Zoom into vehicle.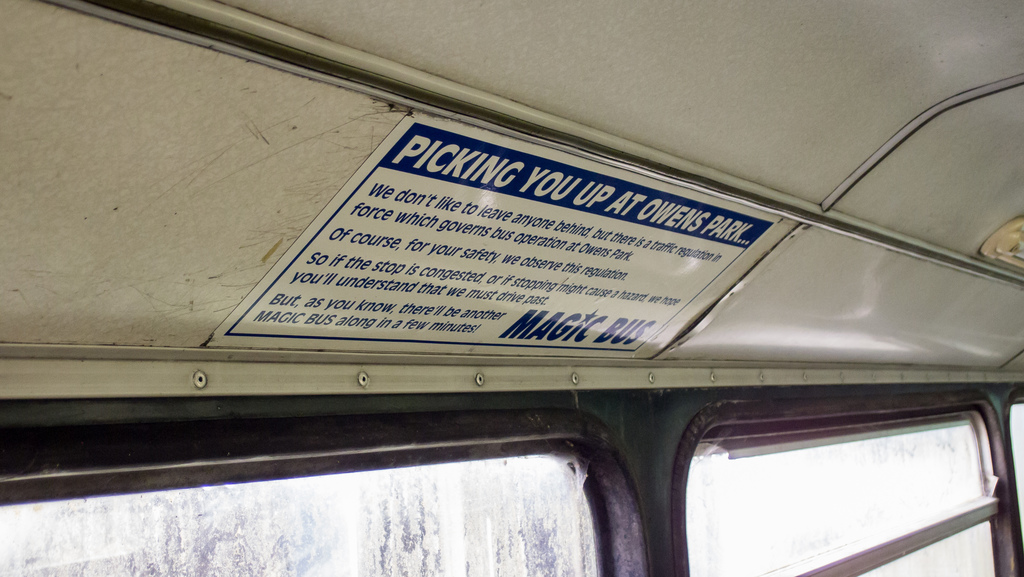
Zoom target: Rect(0, 0, 1023, 576).
